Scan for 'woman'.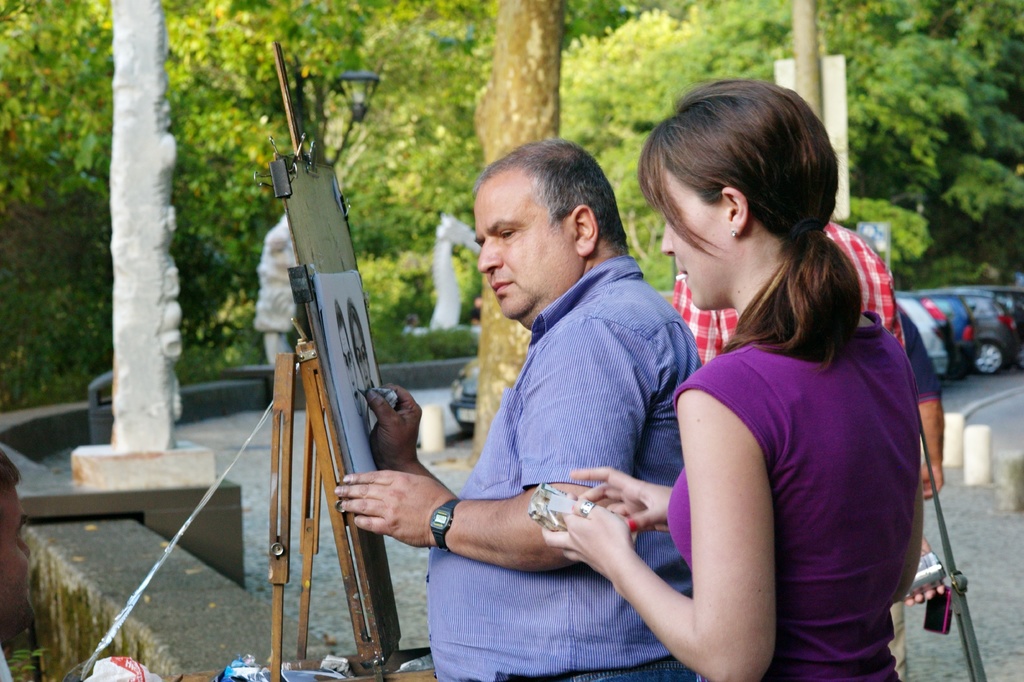
Scan result: crop(532, 77, 928, 681).
